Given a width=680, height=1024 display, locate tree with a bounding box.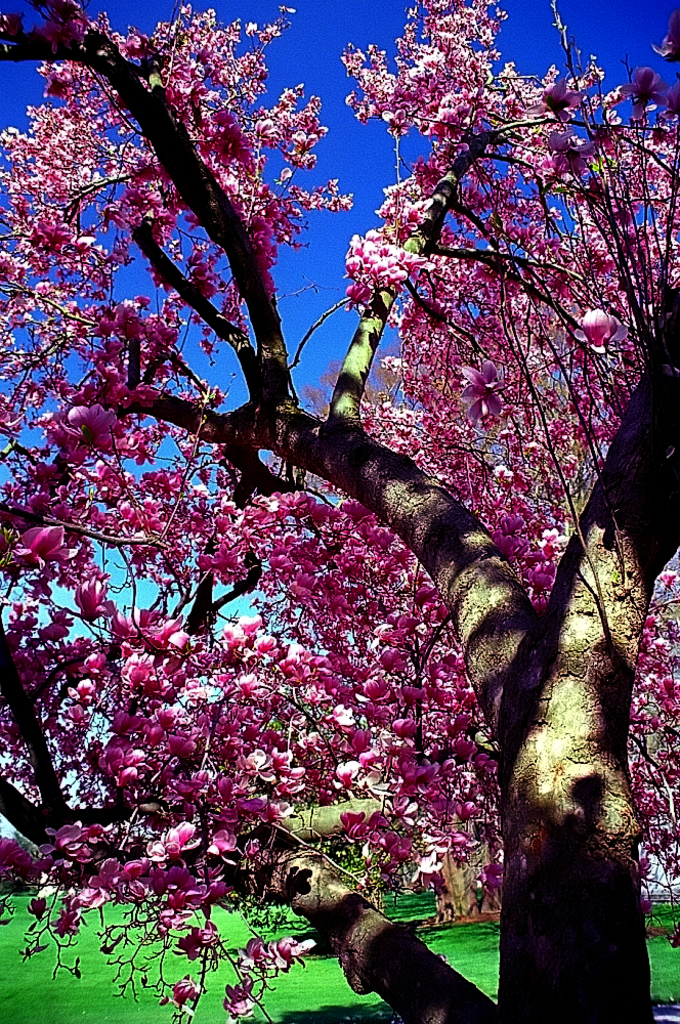
Located: (0, 3, 679, 1023).
